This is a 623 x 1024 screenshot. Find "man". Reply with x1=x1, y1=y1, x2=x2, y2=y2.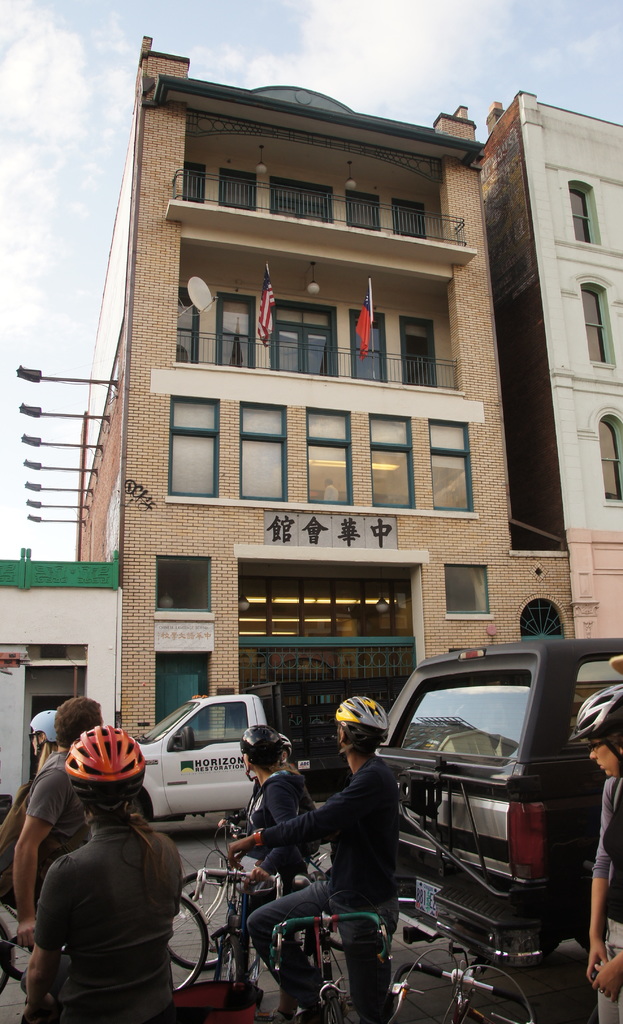
x1=569, y1=676, x2=622, y2=1023.
